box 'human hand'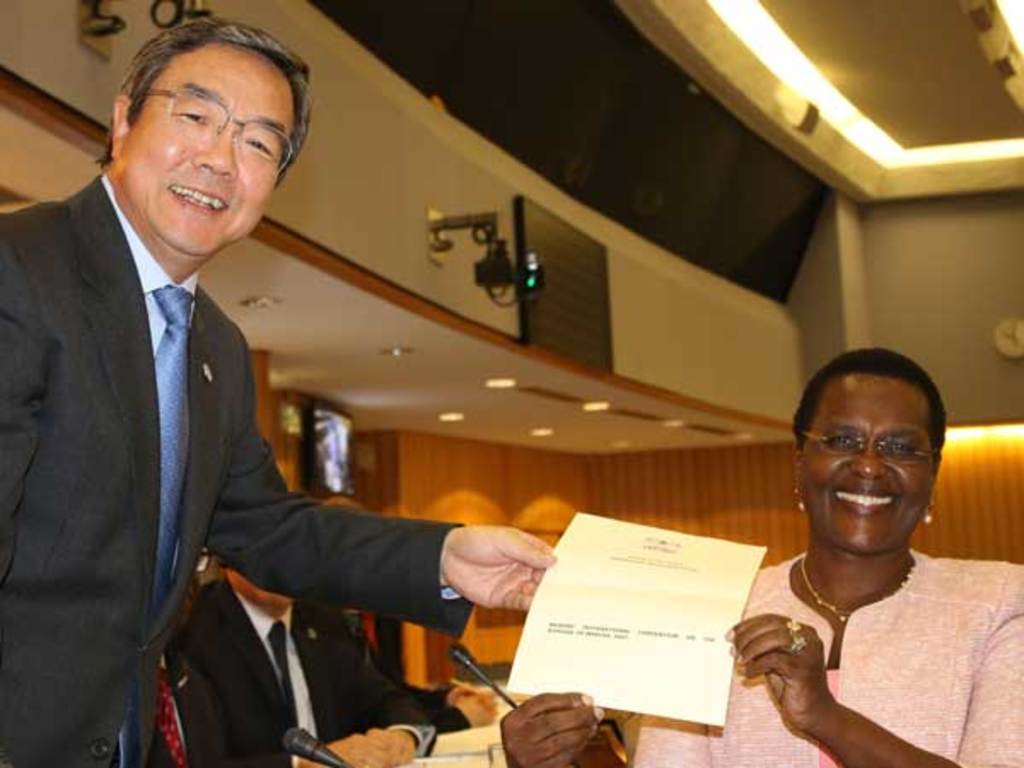
[497,691,614,766]
